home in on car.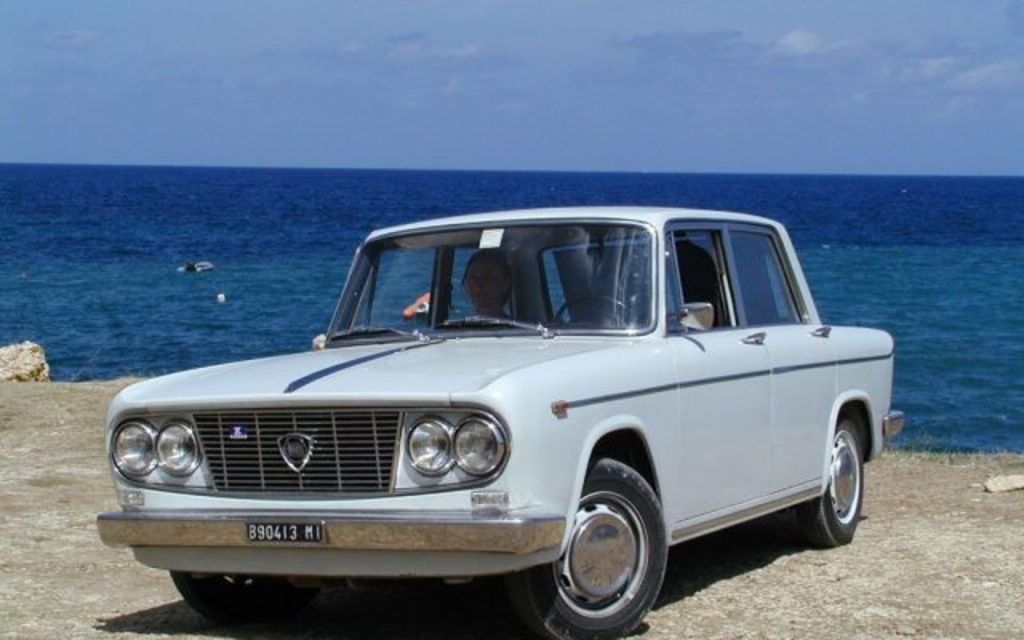
Homed in at bbox(94, 205, 904, 638).
